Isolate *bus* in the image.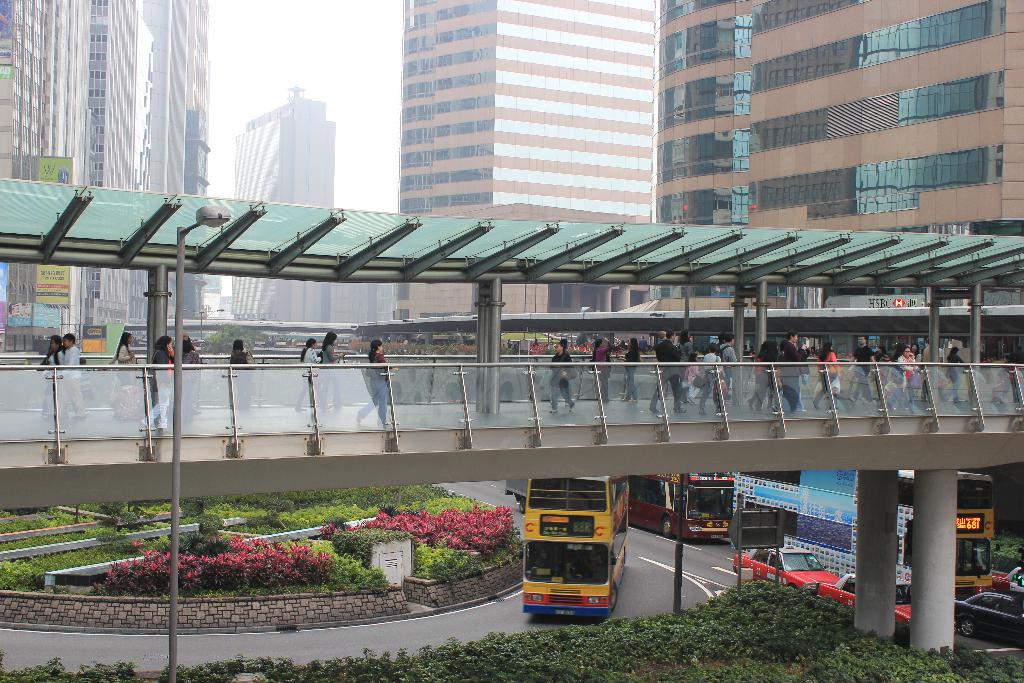
Isolated region: rect(633, 473, 739, 539).
